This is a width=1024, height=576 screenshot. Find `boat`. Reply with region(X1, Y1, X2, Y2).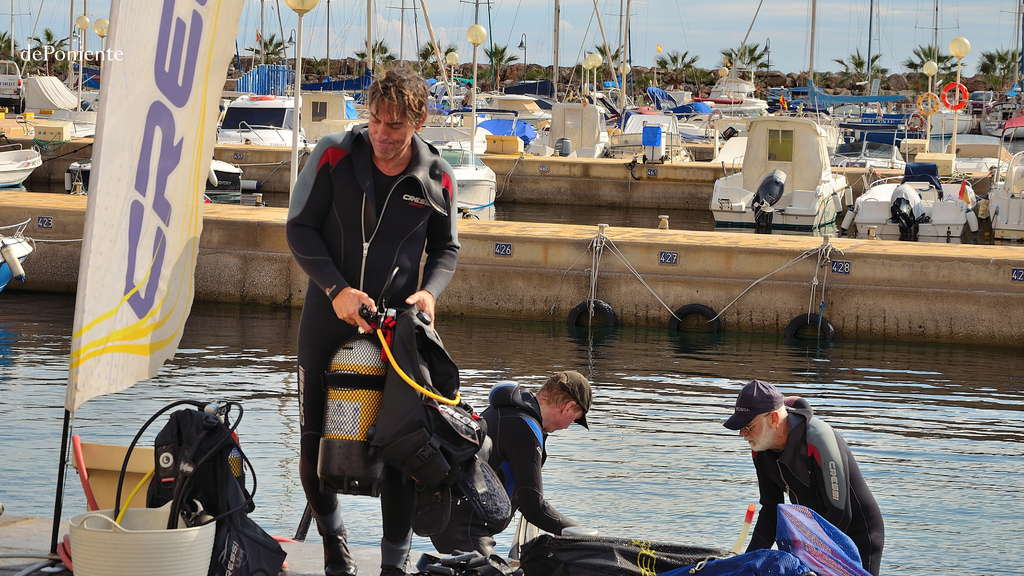
region(0, 114, 1023, 356).
